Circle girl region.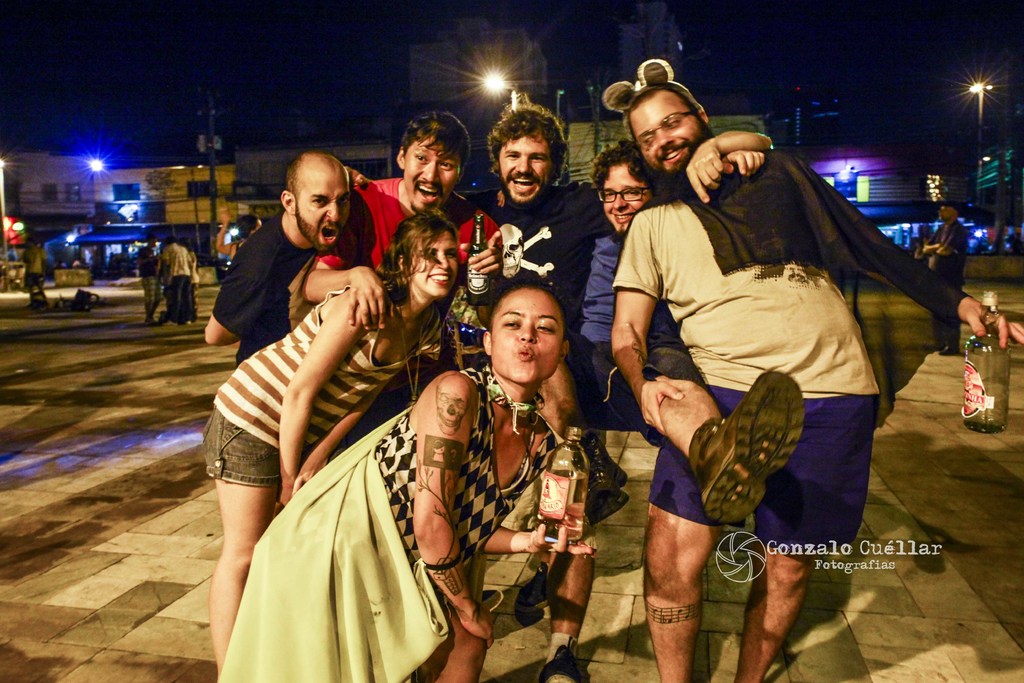
Region: (x1=211, y1=277, x2=595, y2=682).
